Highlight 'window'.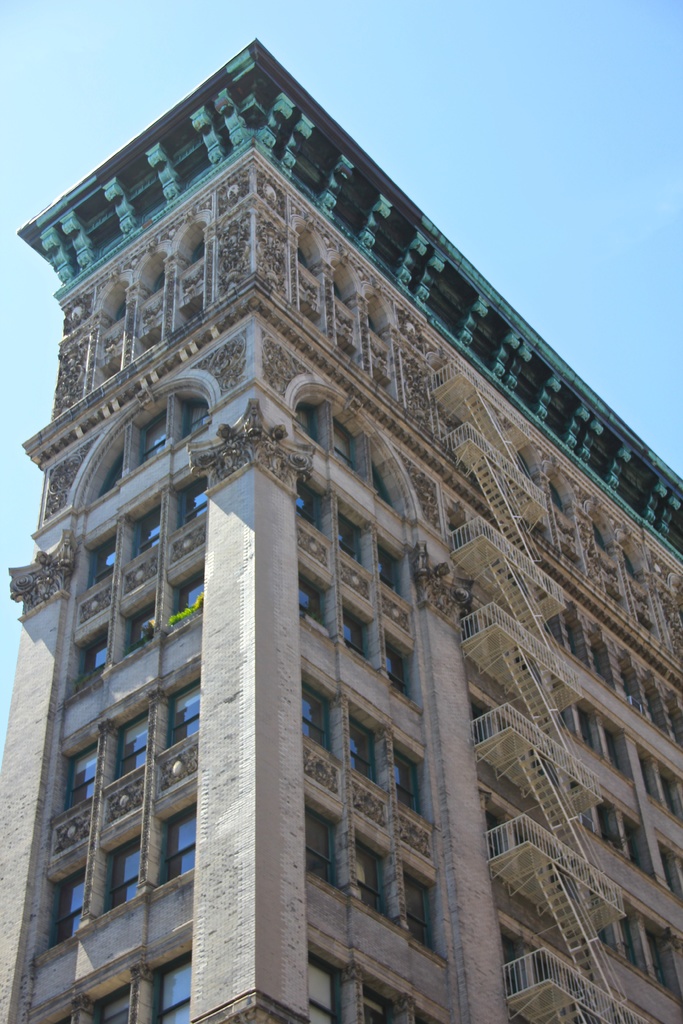
Highlighted region: <region>299, 564, 333, 636</region>.
